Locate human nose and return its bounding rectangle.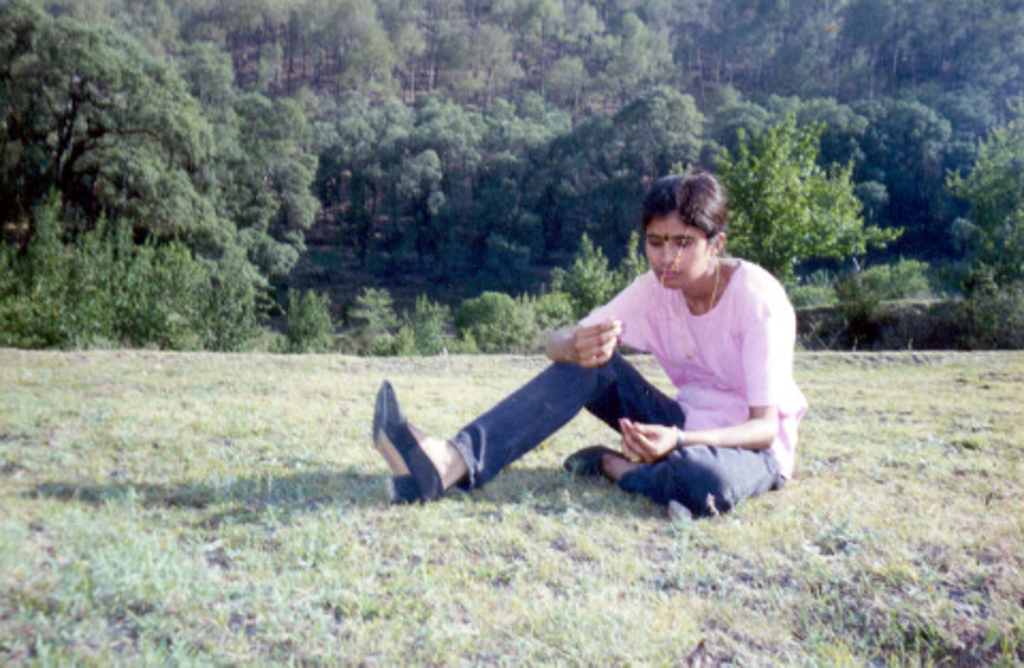
[x1=661, y1=243, x2=676, y2=258].
